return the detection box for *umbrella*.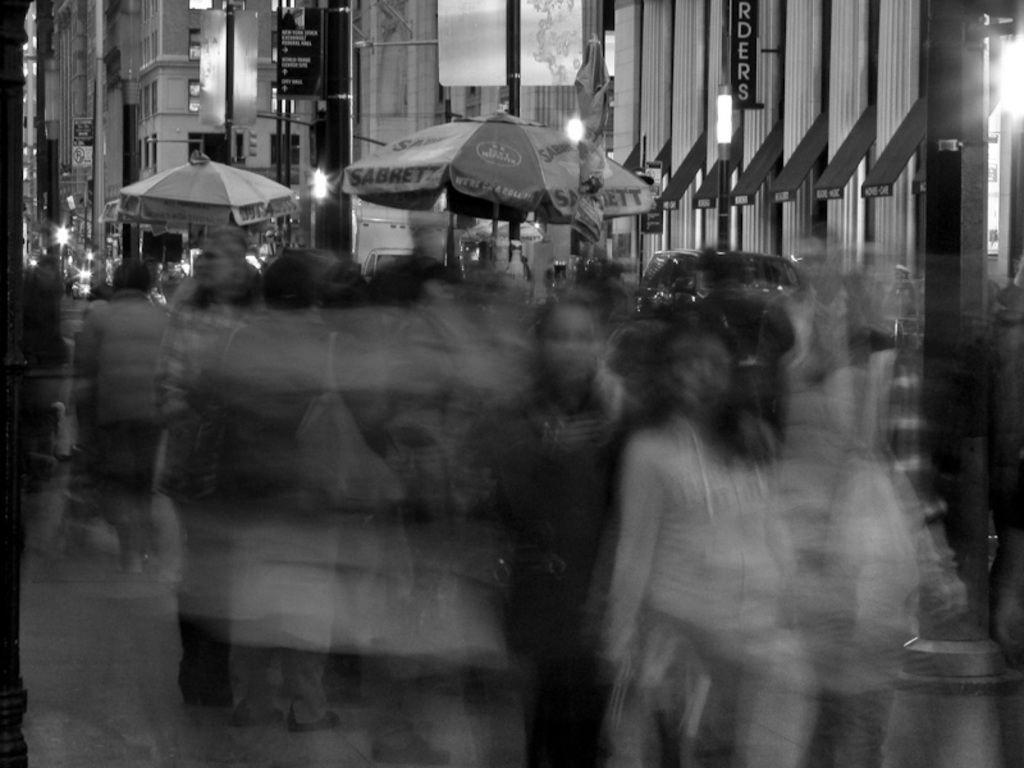
[x1=119, y1=147, x2=300, y2=227].
